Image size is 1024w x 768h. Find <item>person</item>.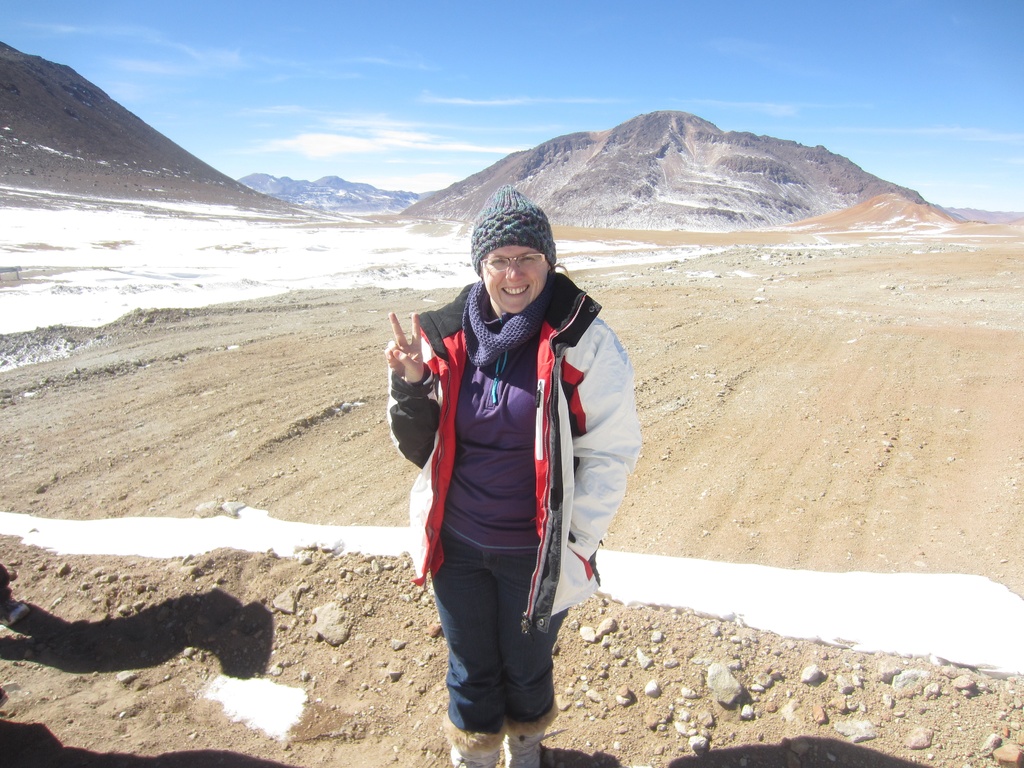
crop(406, 177, 620, 740).
